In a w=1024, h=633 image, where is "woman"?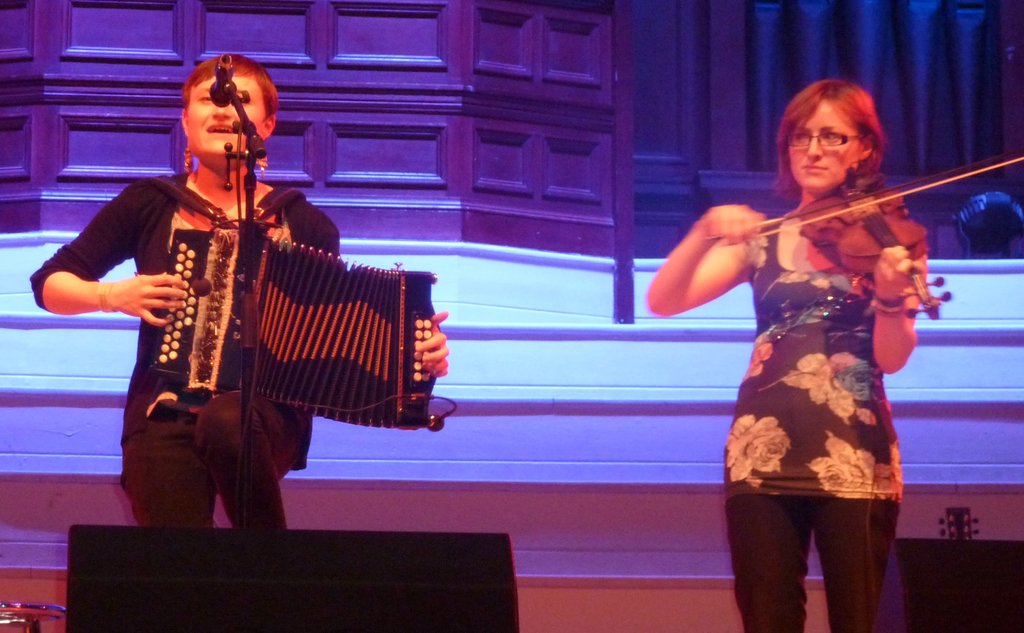
x1=691, y1=82, x2=916, y2=625.
